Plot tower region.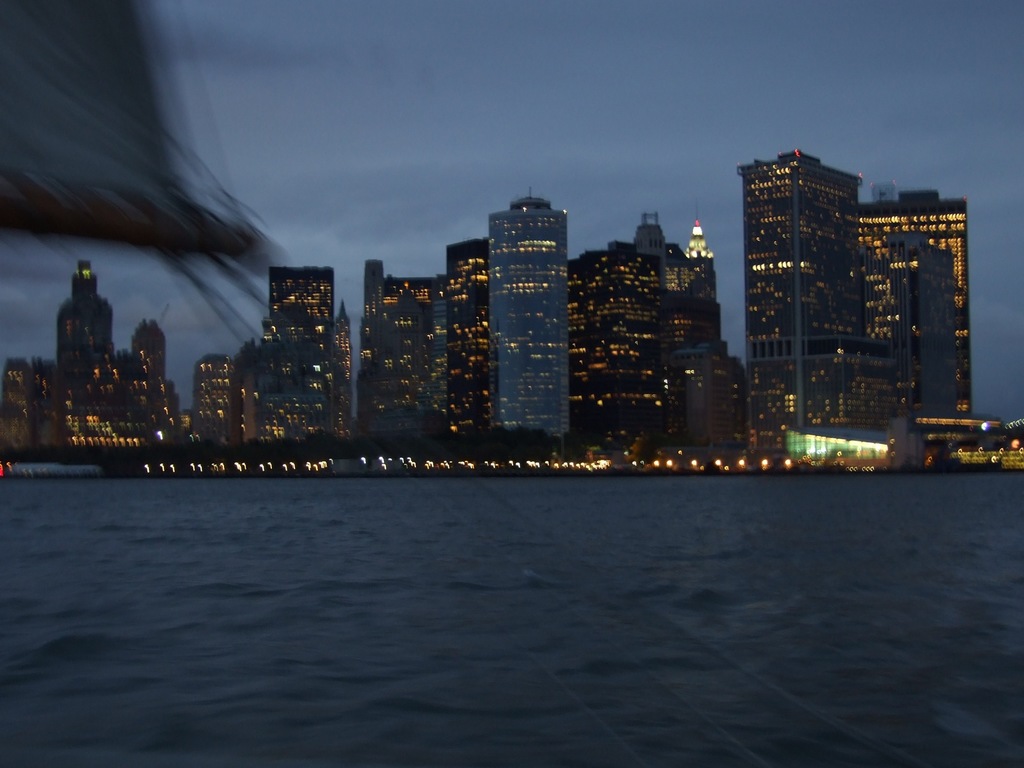
Plotted at 440,243,502,461.
